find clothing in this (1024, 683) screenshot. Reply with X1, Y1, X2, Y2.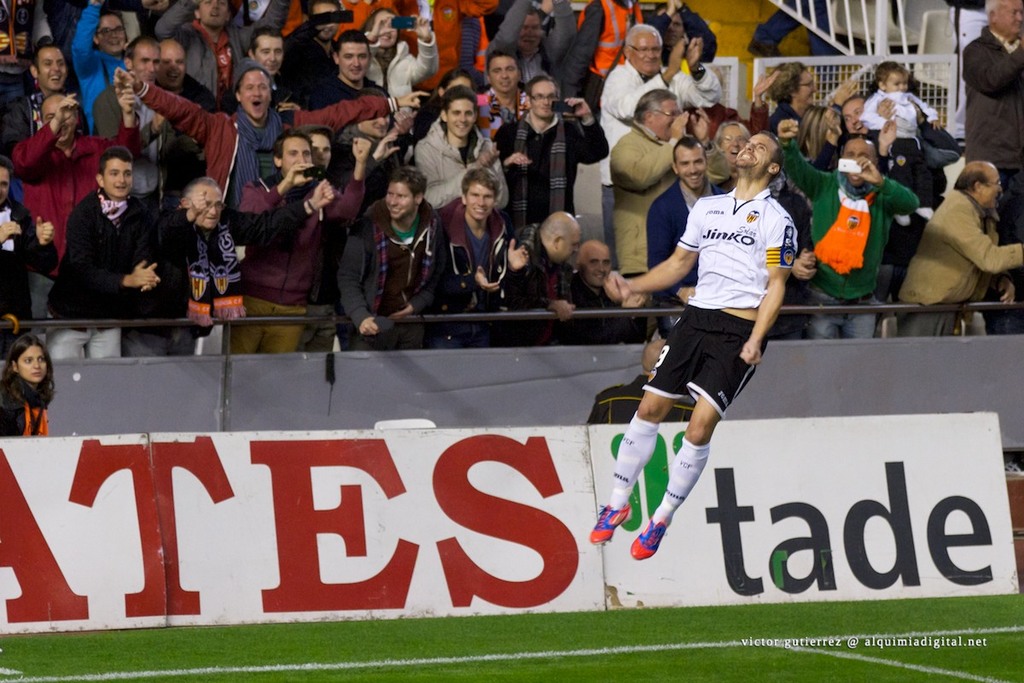
305, 79, 384, 103.
